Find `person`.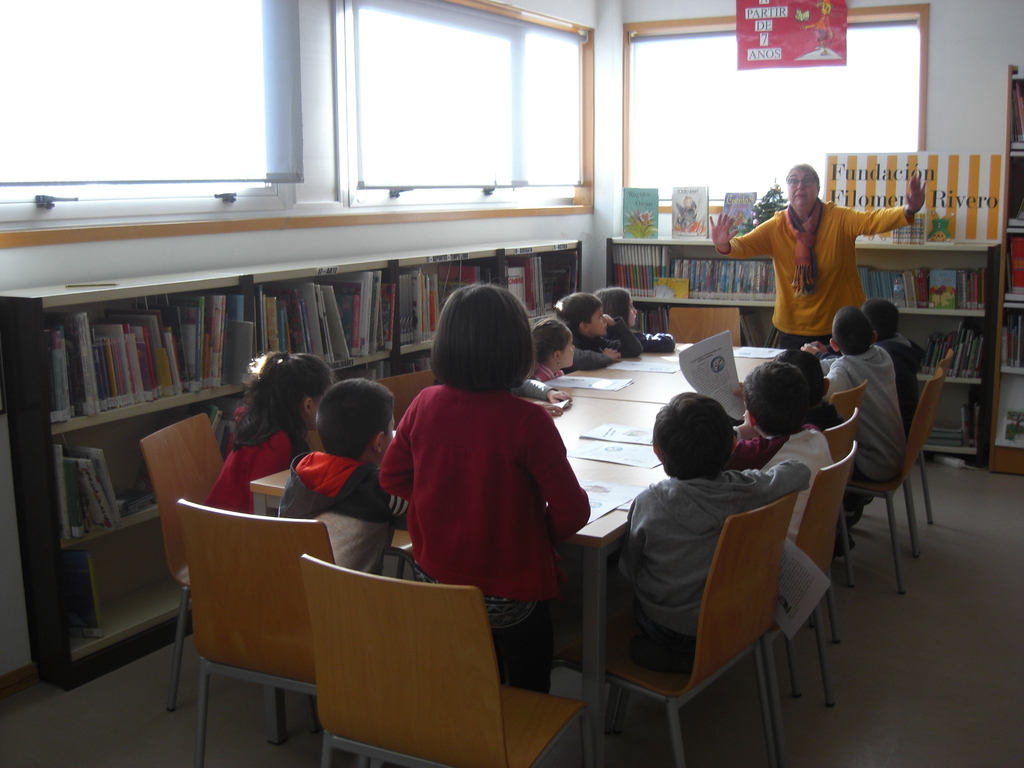
box=[551, 288, 646, 366].
